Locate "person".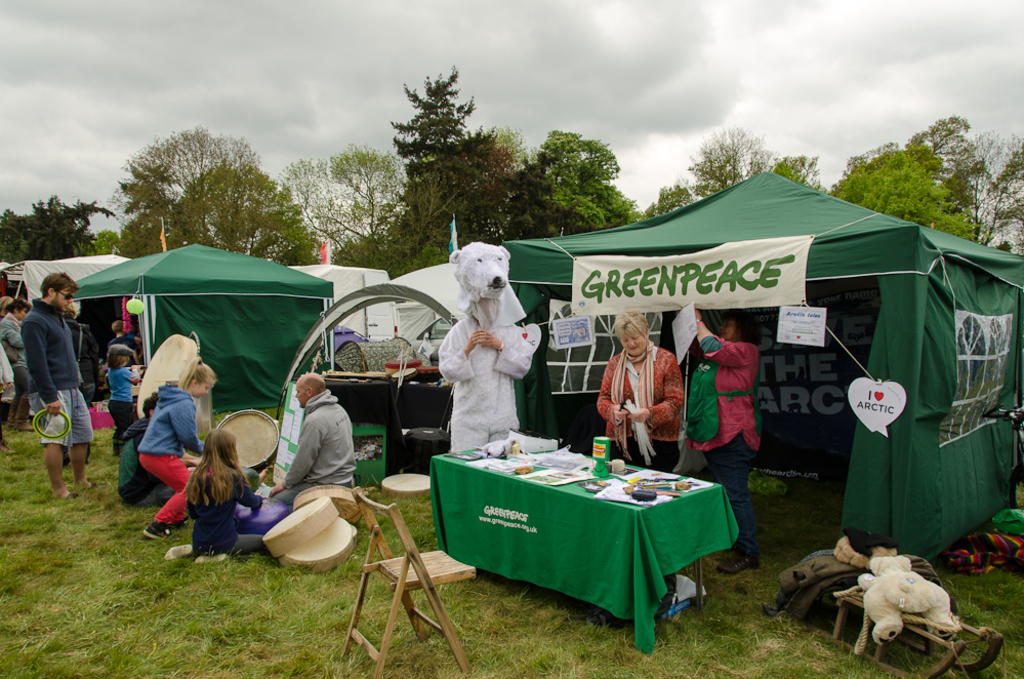
Bounding box: box=[690, 308, 762, 572].
